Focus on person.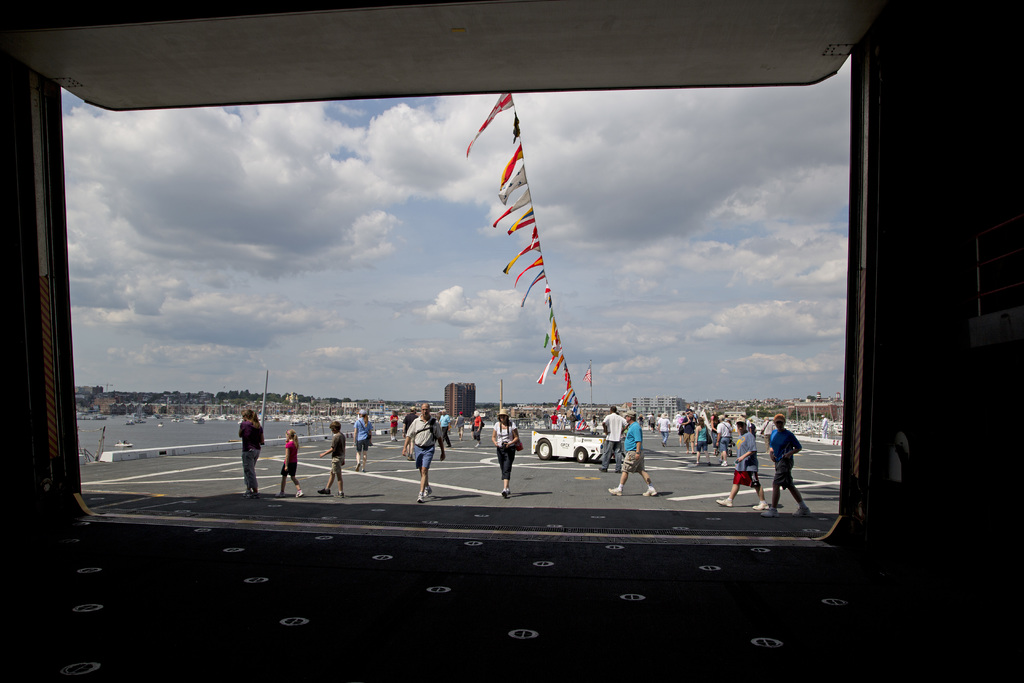
Focused at (601,406,627,472).
